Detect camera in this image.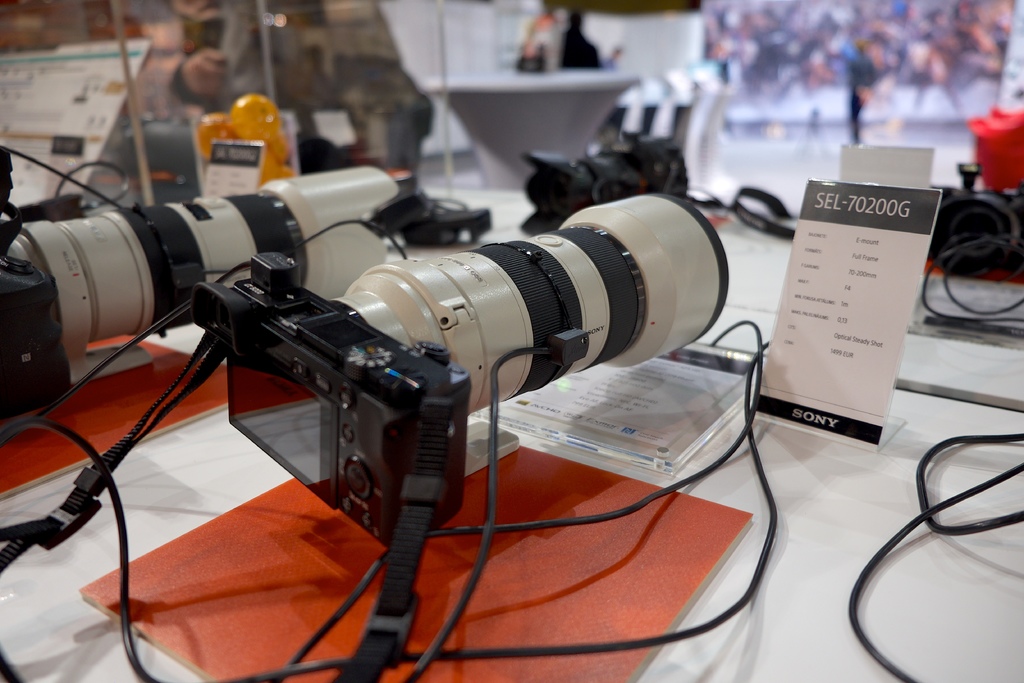
Detection: [left=0, top=163, right=400, bottom=429].
